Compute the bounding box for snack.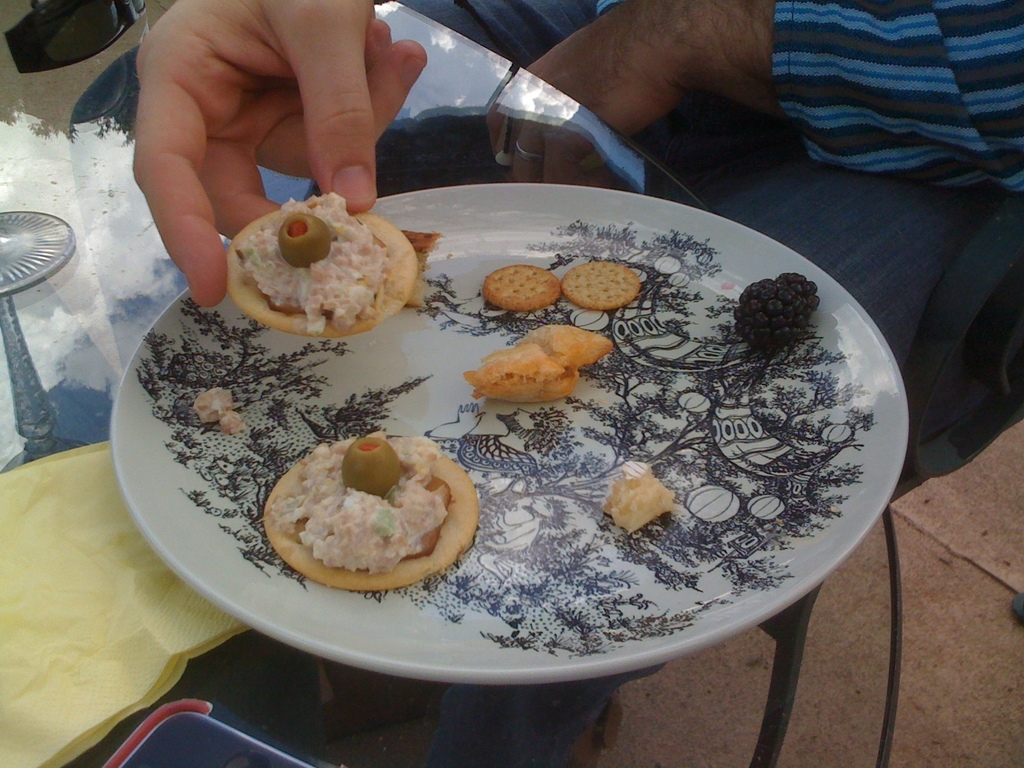
603/468/678/531.
